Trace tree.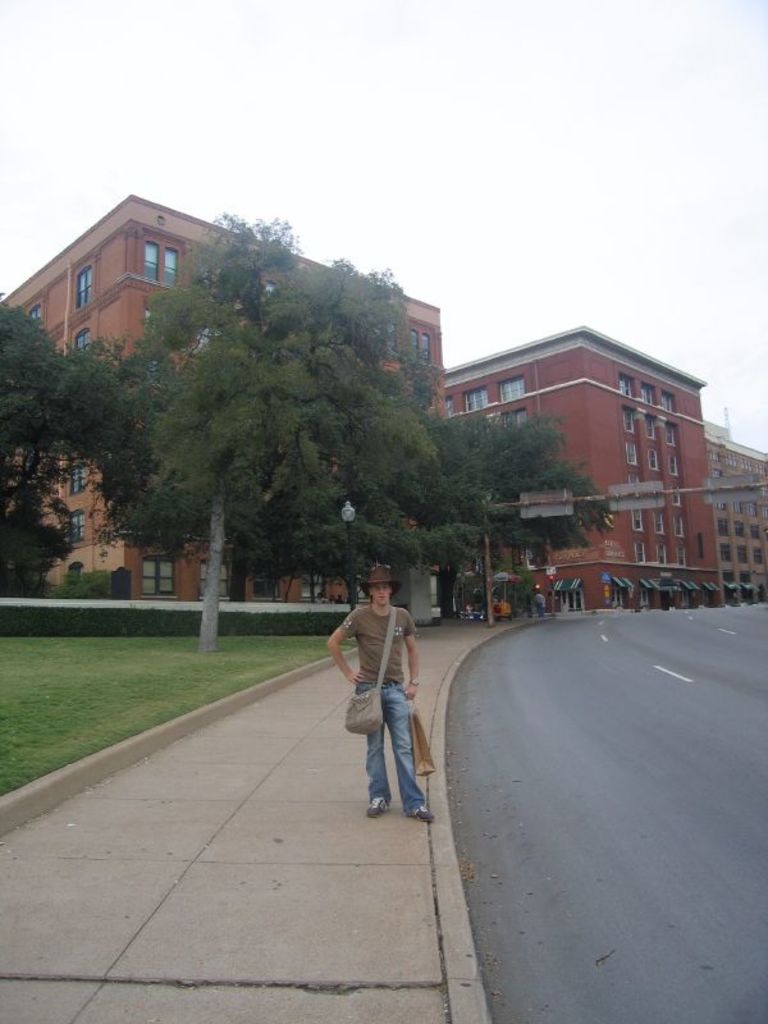
Traced to region(428, 412, 621, 623).
